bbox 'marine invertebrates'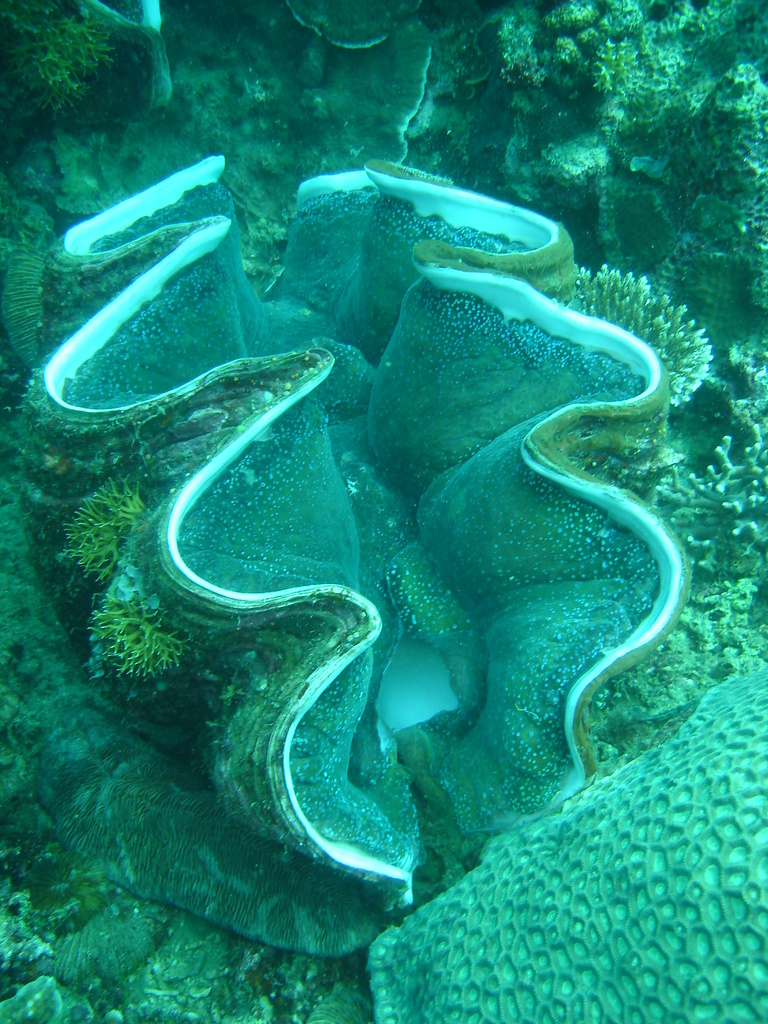
(543, 256, 719, 457)
